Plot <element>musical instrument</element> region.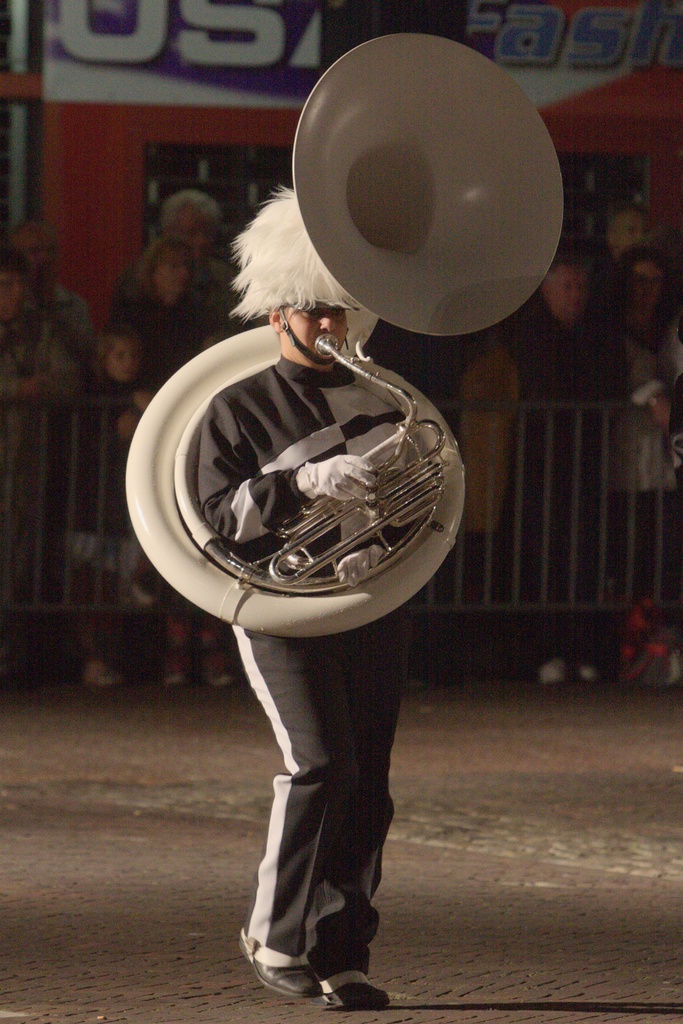
Plotted at left=122, top=33, right=564, bottom=638.
